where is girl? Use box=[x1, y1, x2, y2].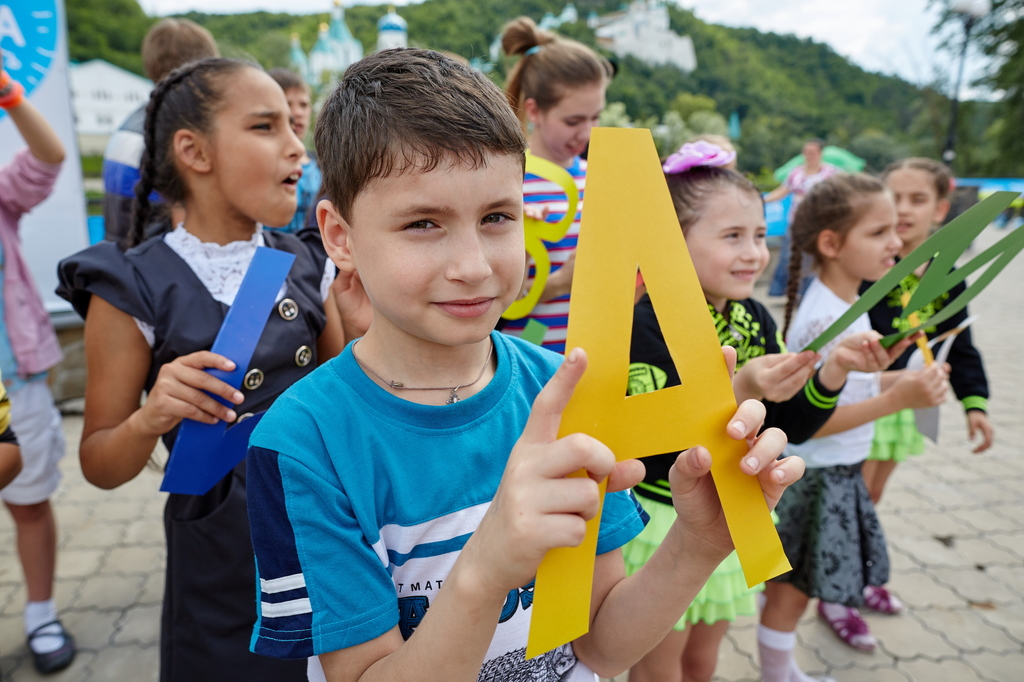
box=[496, 17, 613, 354].
